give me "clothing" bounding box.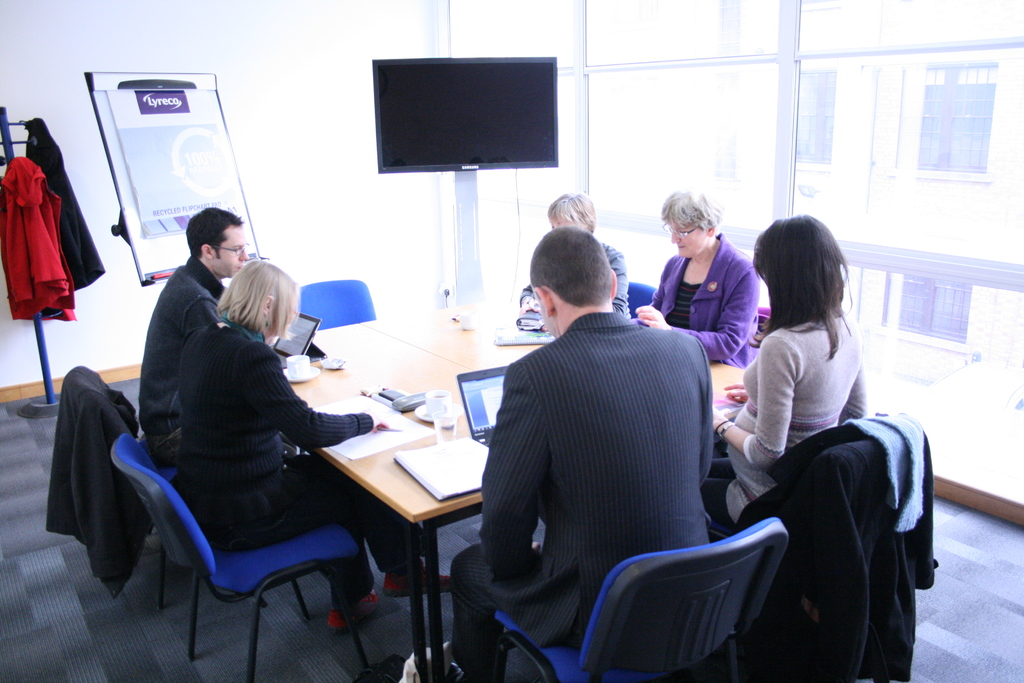
(x1=522, y1=244, x2=632, y2=327).
